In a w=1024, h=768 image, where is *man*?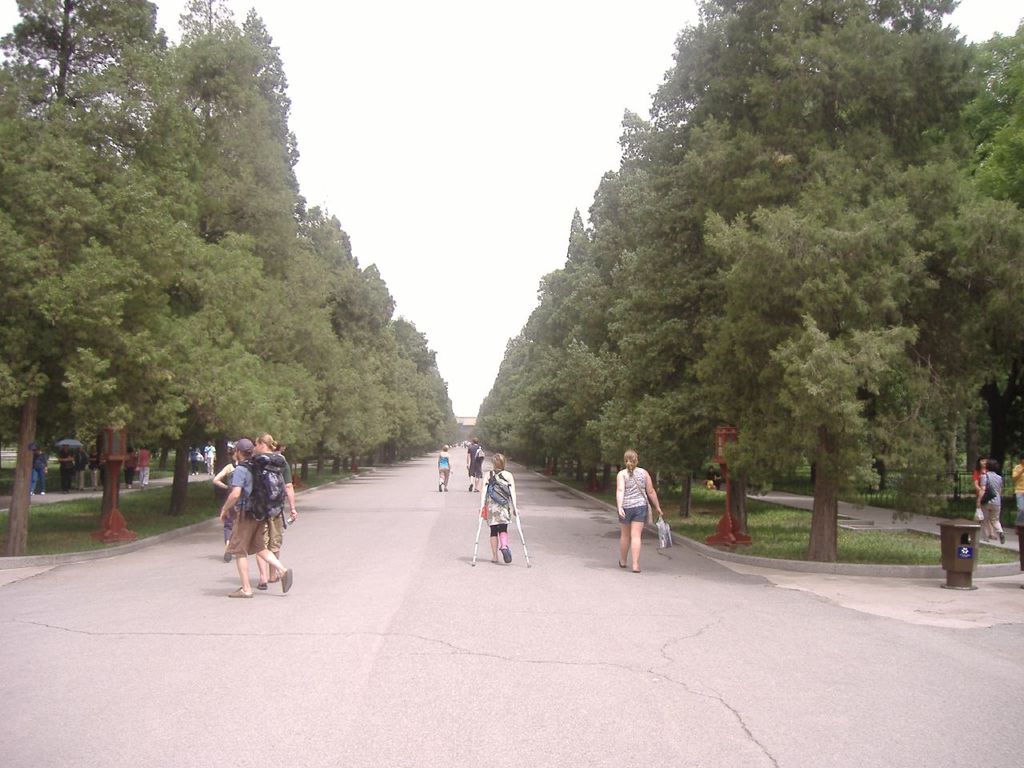
left=702, top=466, right=722, bottom=488.
